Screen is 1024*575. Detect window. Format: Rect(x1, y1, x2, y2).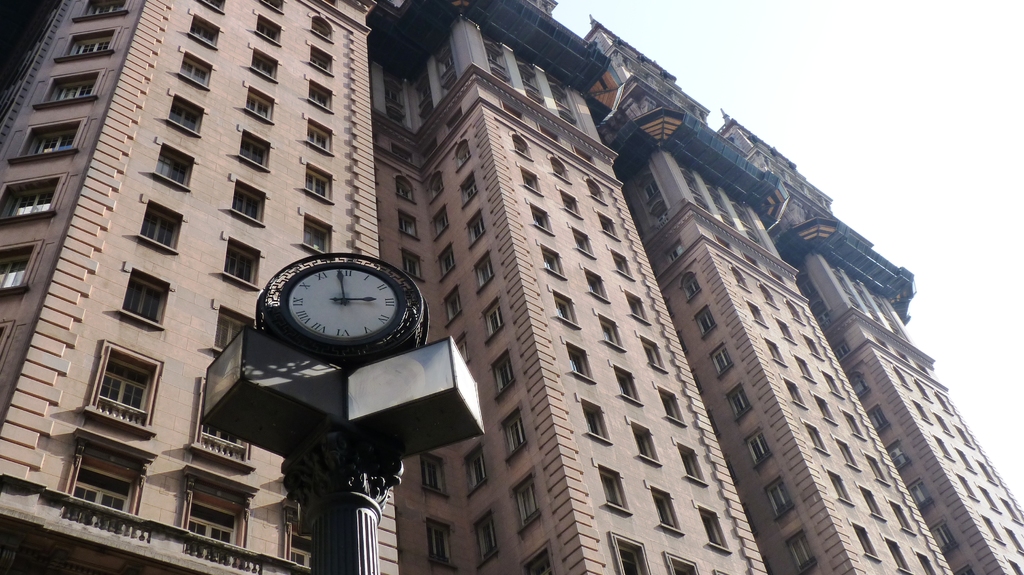
Rect(646, 485, 684, 532).
